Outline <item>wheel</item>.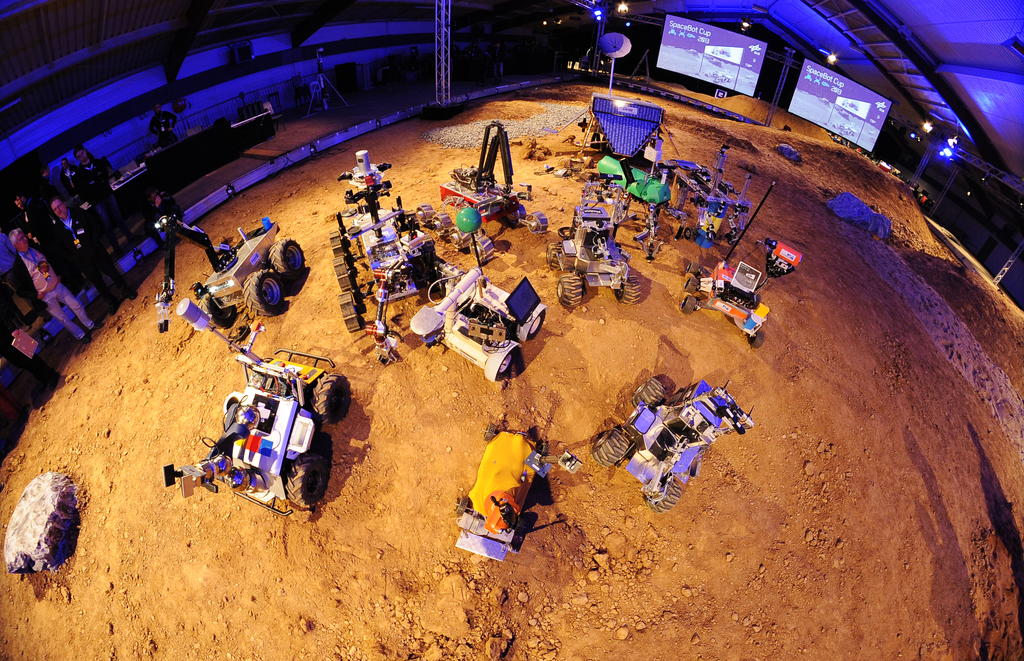
Outline: 749 330 764 348.
